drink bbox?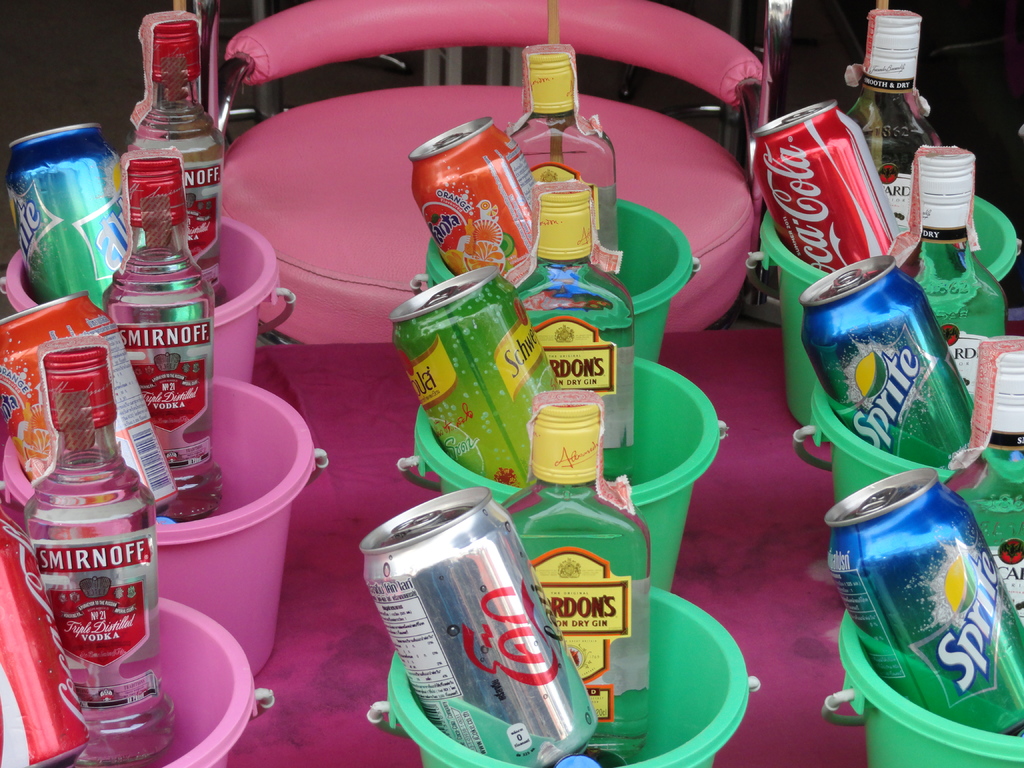
detection(123, 100, 222, 310)
